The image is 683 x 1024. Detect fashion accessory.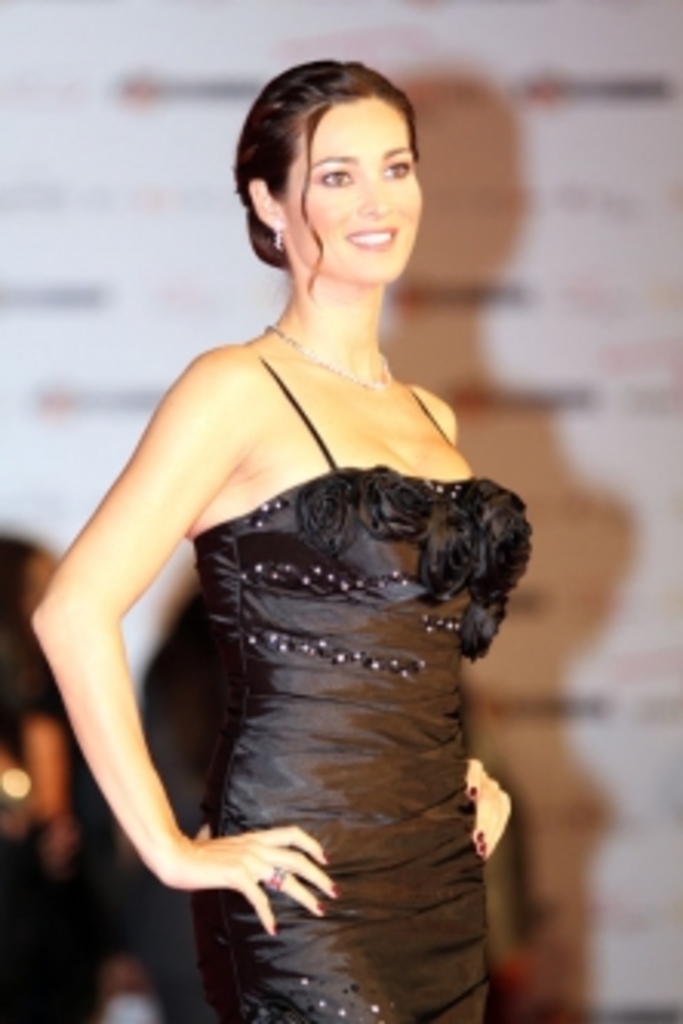
Detection: x1=262, y1=329, x2=394, y2=397.
